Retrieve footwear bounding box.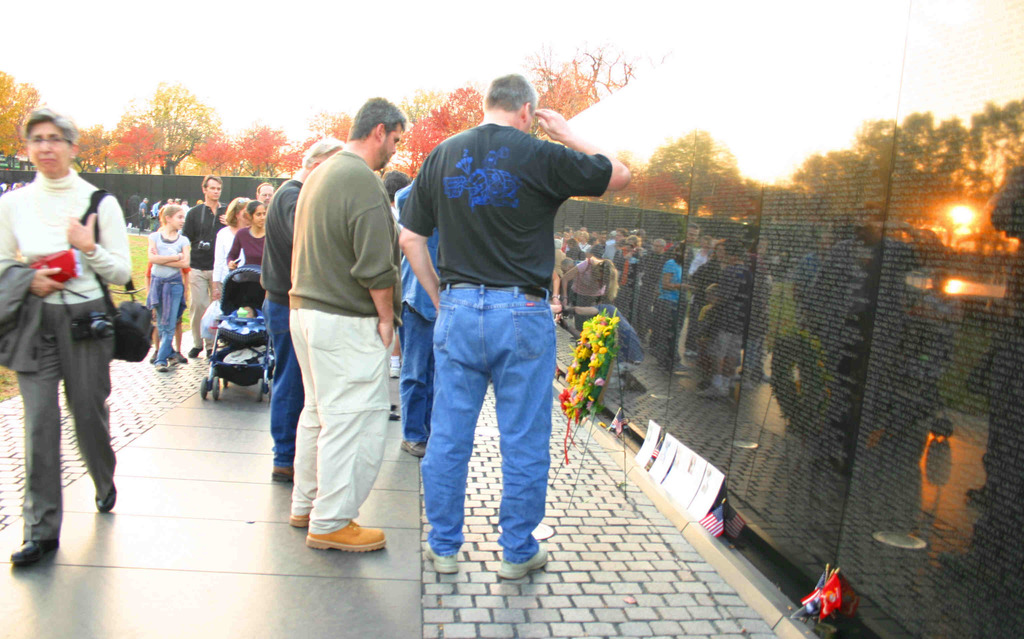
Bounding box: {"x1": 207, "y1": 348, "x2": 214, "y2": 357}.
